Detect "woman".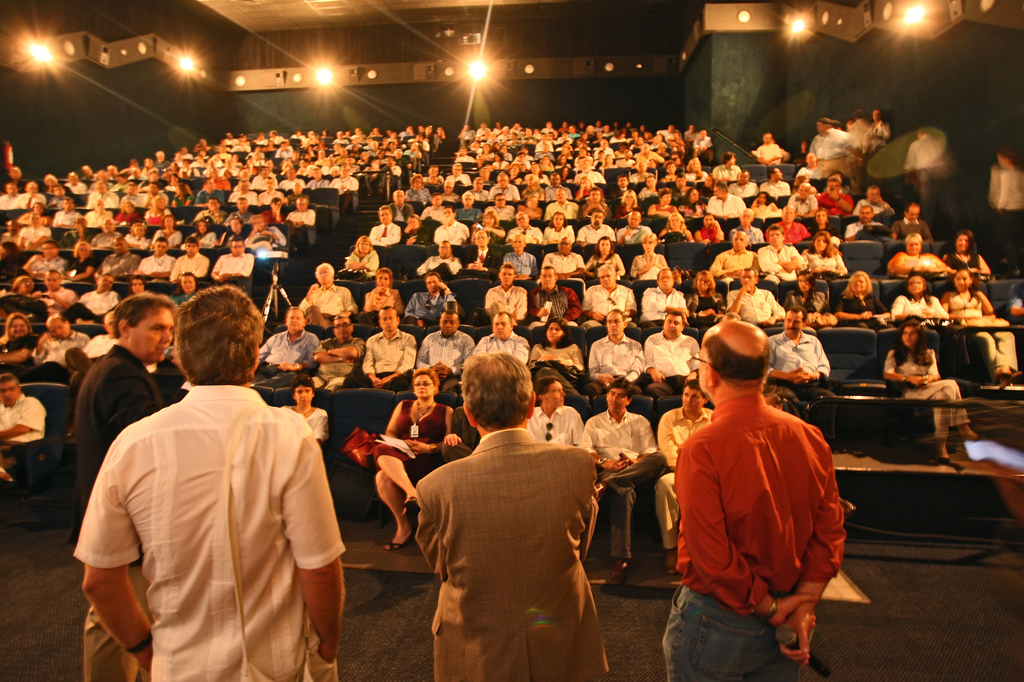
Detected at region(890, 274, 952, 326).
